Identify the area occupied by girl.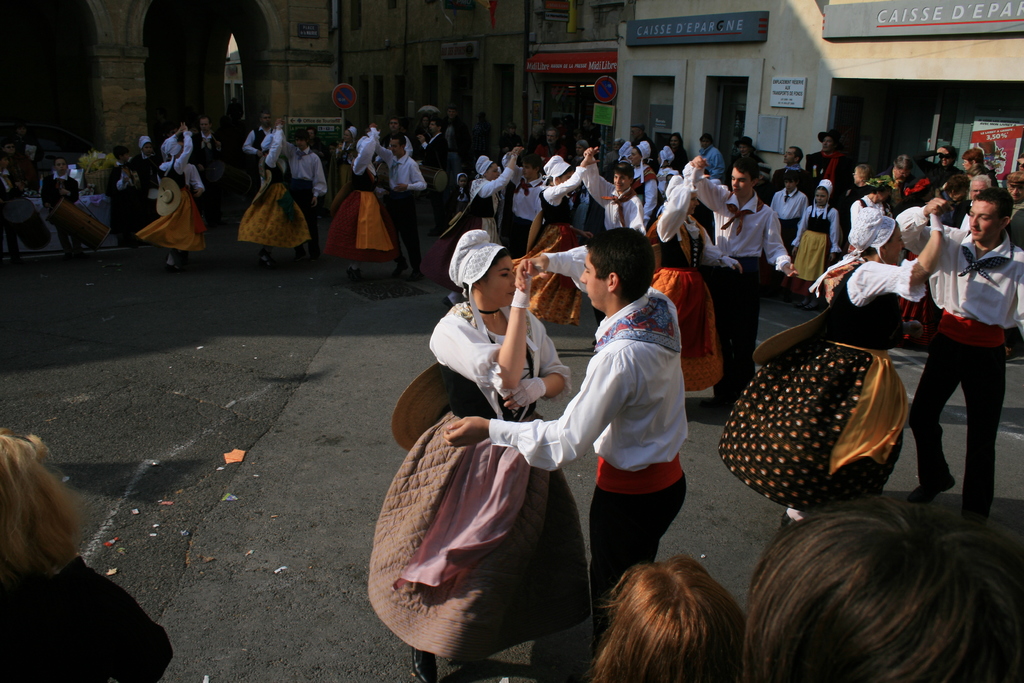
Area: bbox(317, 124, 392, 273).
